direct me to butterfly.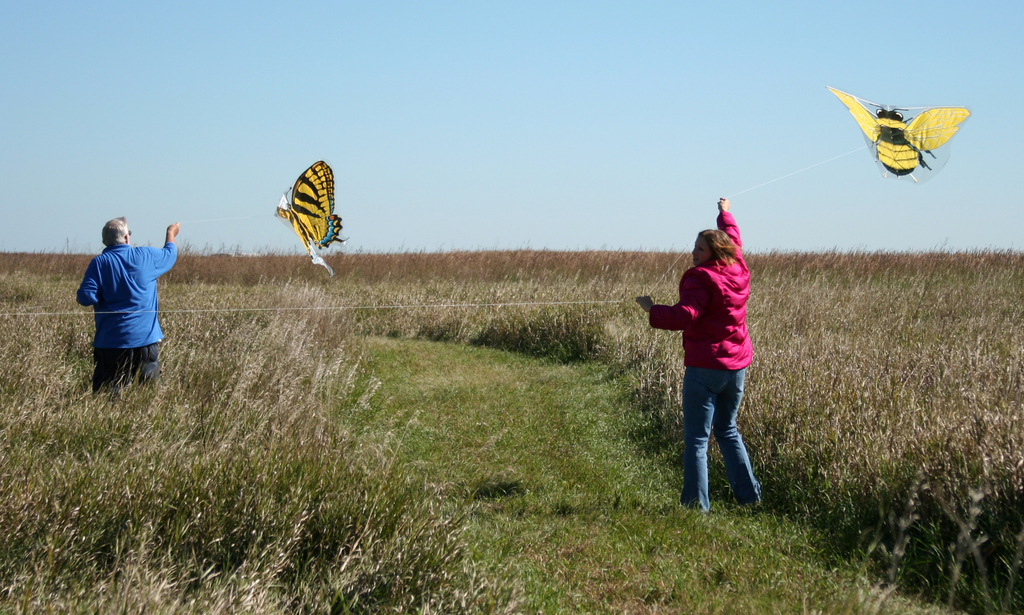
Direction: 269,160,350,278.
